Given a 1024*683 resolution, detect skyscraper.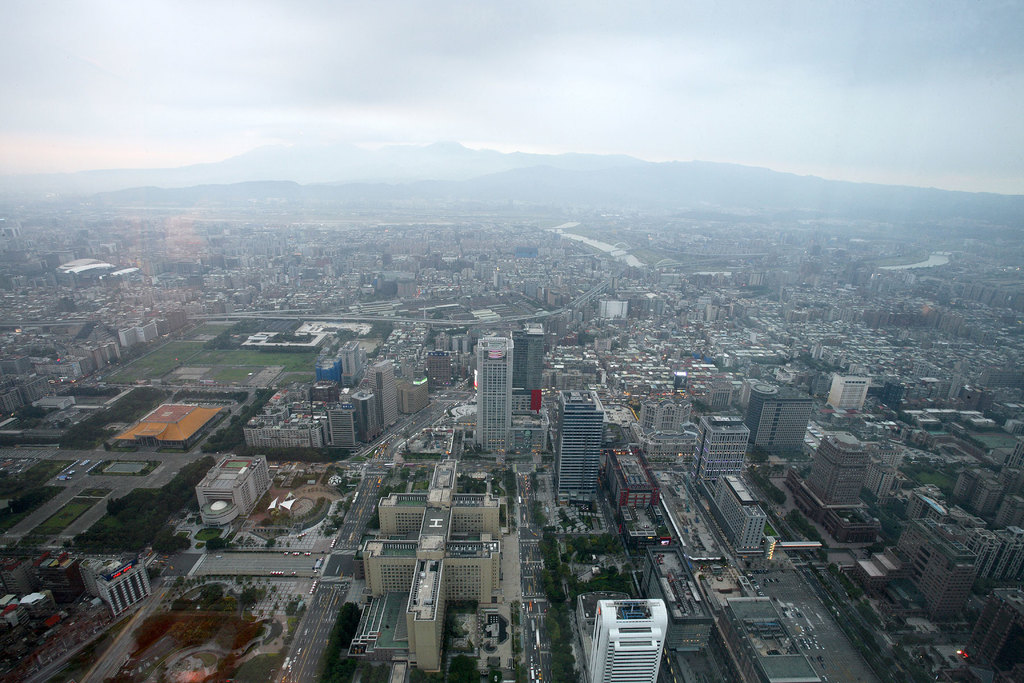
[474, 335, 513, 459].
